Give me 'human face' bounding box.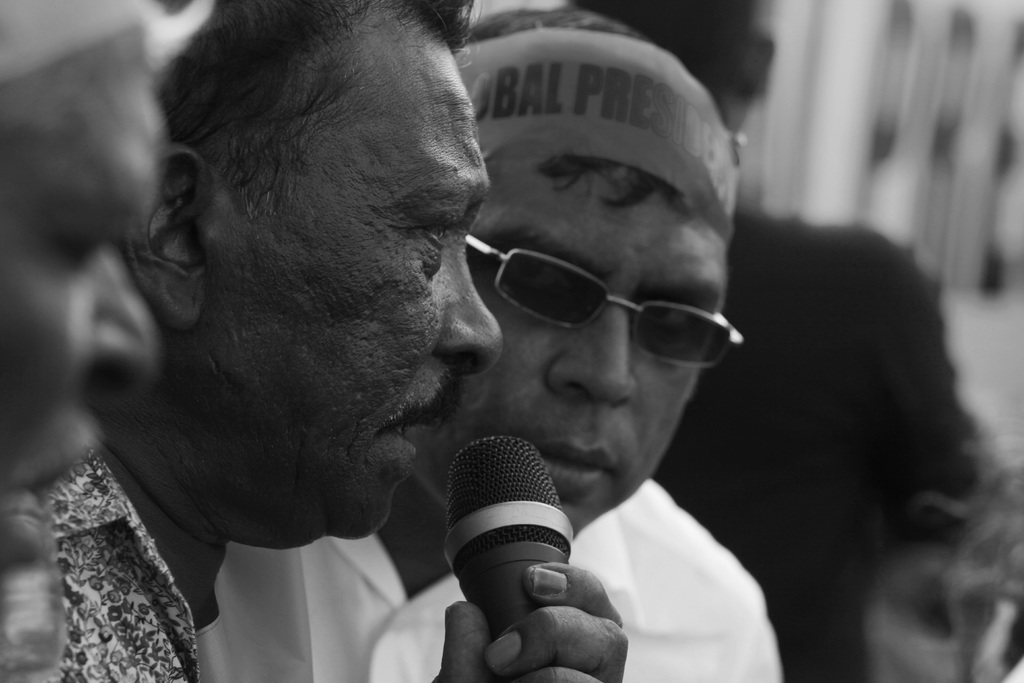
{"x1": 0, "y1": 72, "x2": 170, "y2": 509}.
